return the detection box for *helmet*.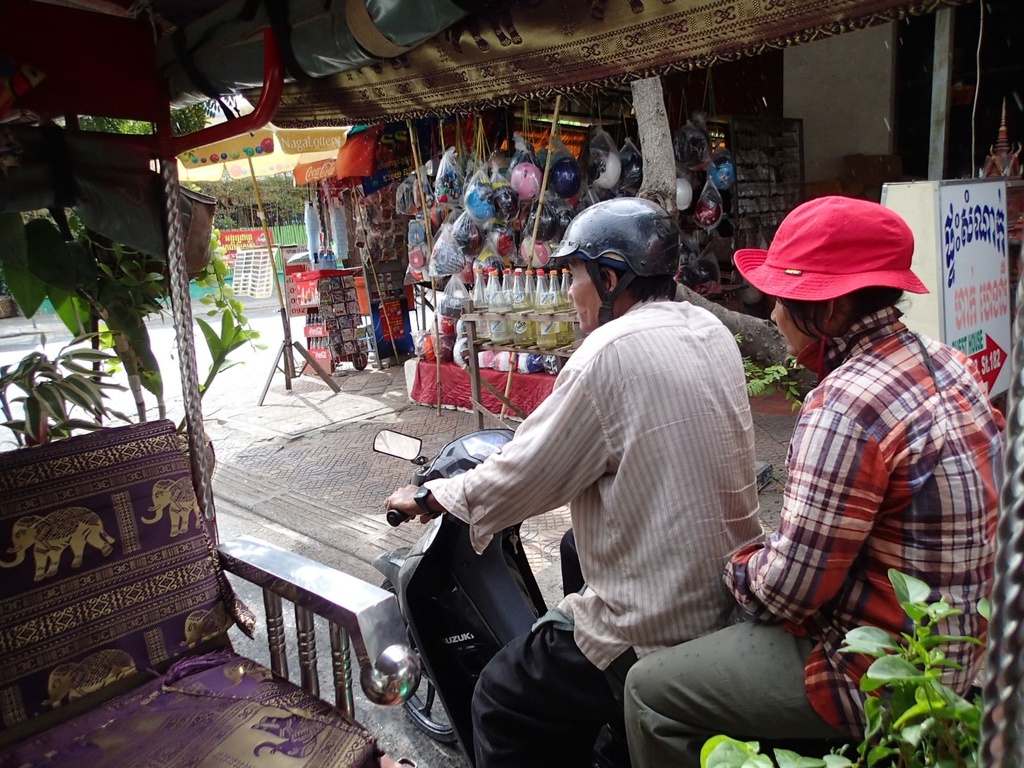
BBox(479, 253, 513, 280).
